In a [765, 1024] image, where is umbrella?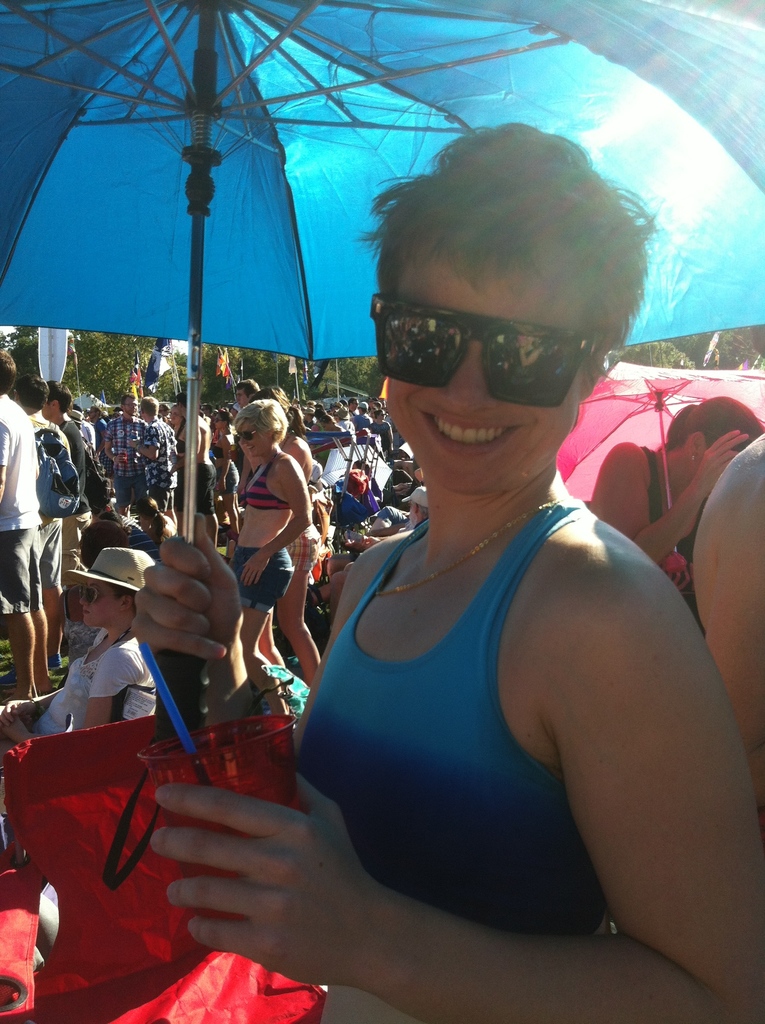
(558,359,764,585).
